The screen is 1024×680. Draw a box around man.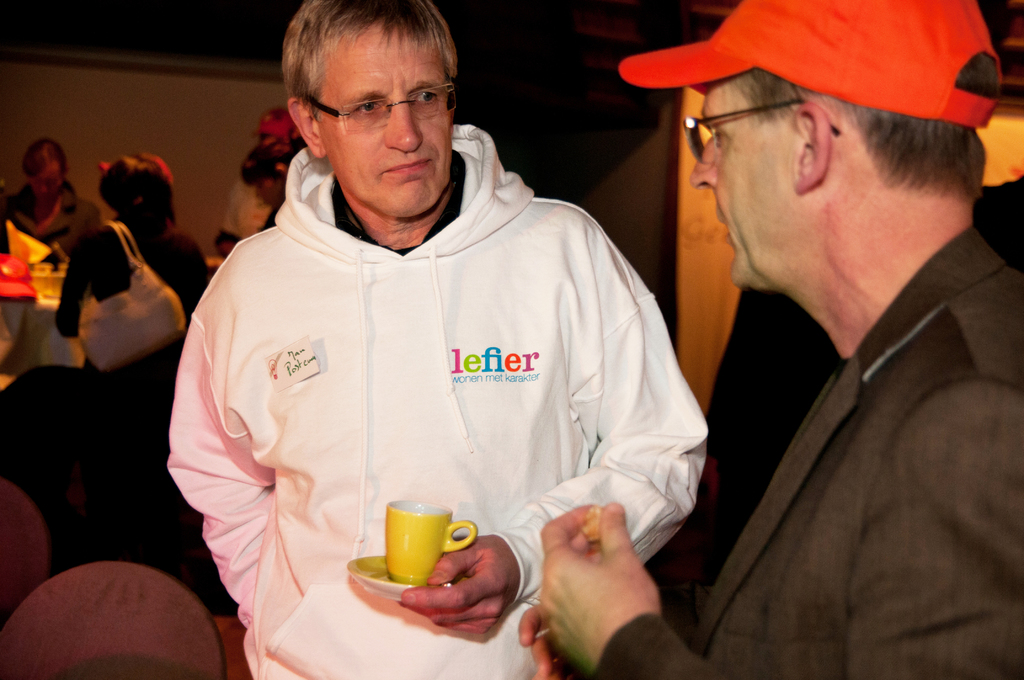
614/0/1023/676.
